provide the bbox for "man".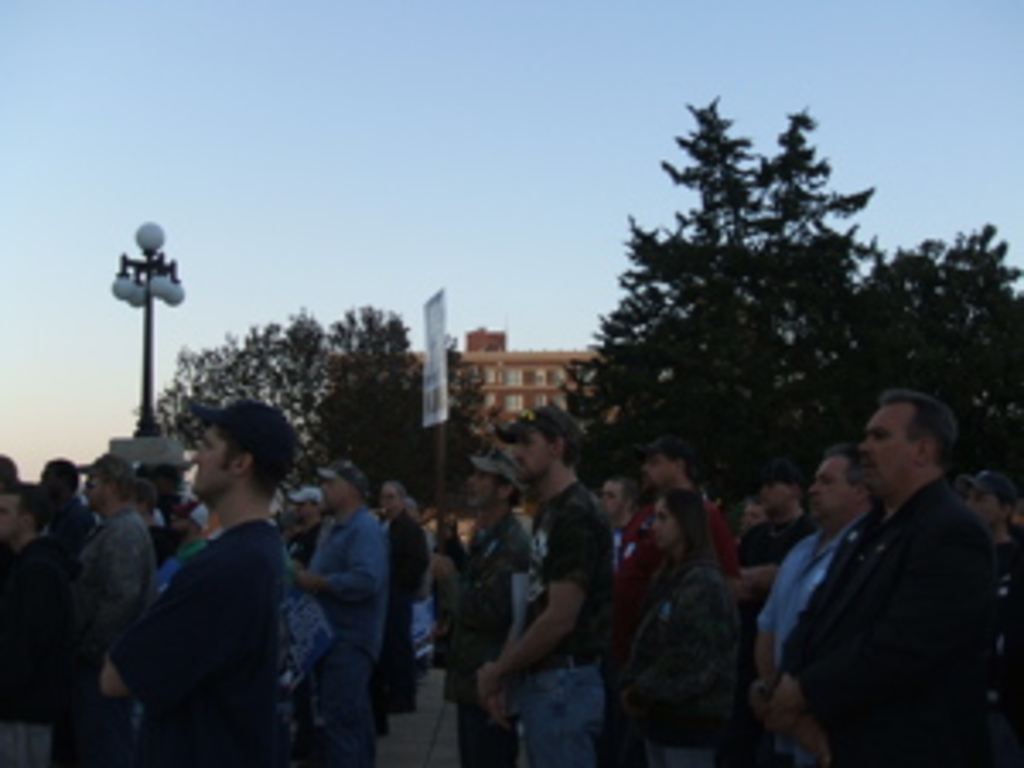
0/474/96/765.
